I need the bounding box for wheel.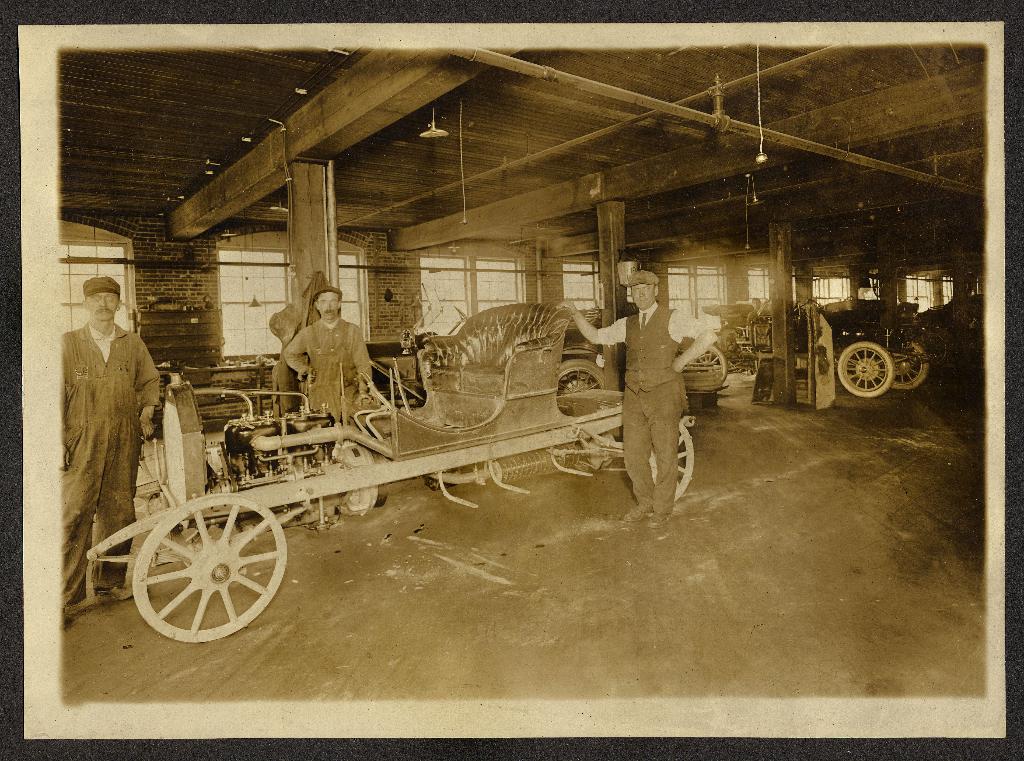
Here it is: Rect(838, 341, 894, 397).
